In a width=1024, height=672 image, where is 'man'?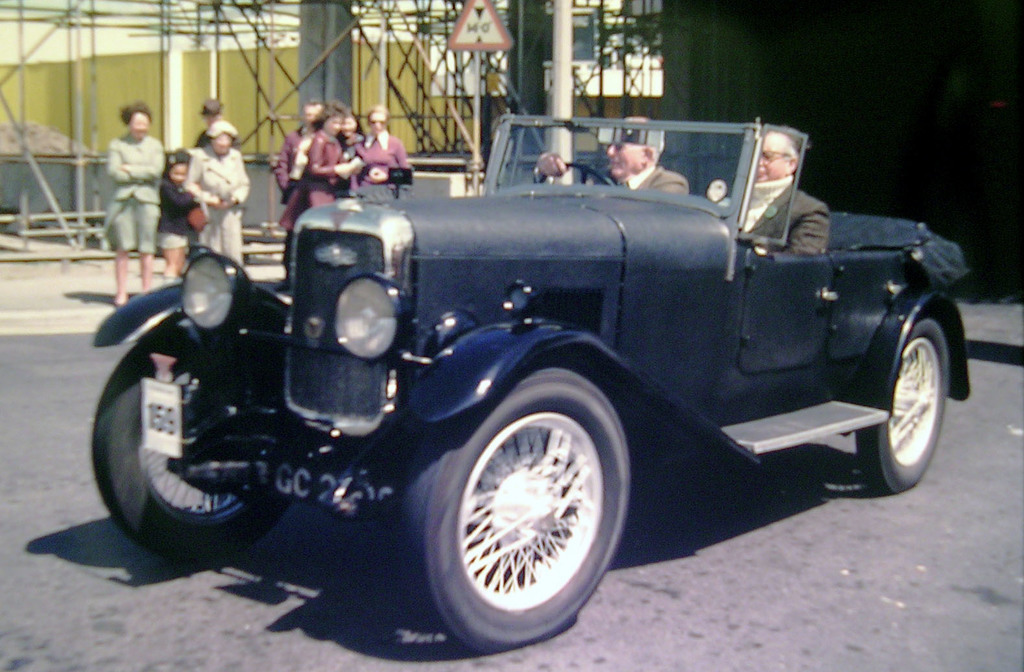
x1=534 y1=115 x2=688 y2=197.
